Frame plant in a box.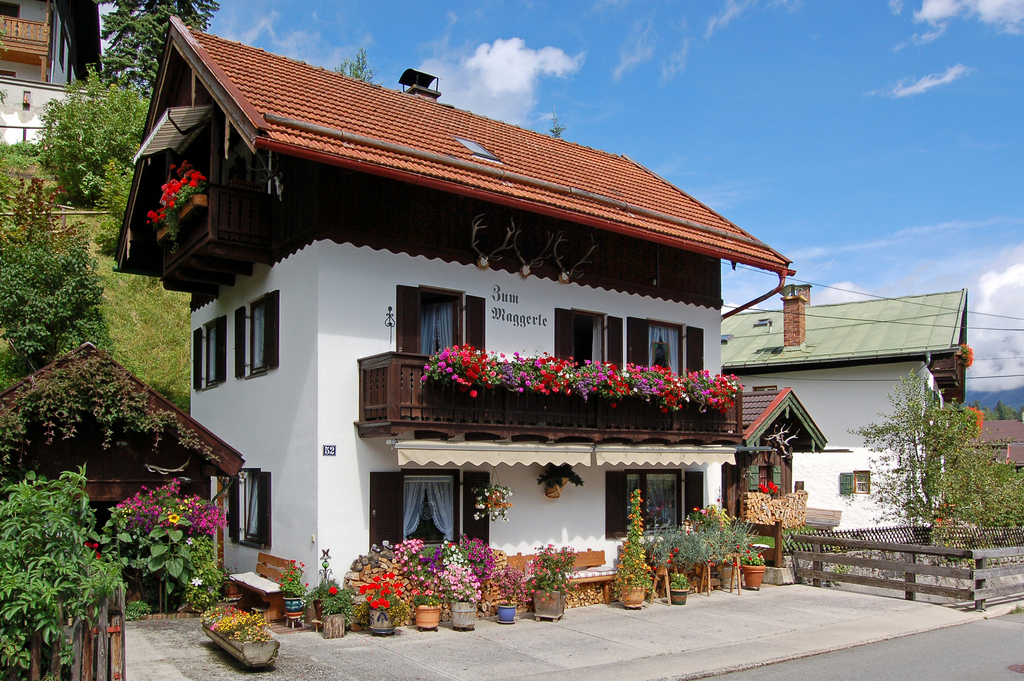
337/47/372/93.
